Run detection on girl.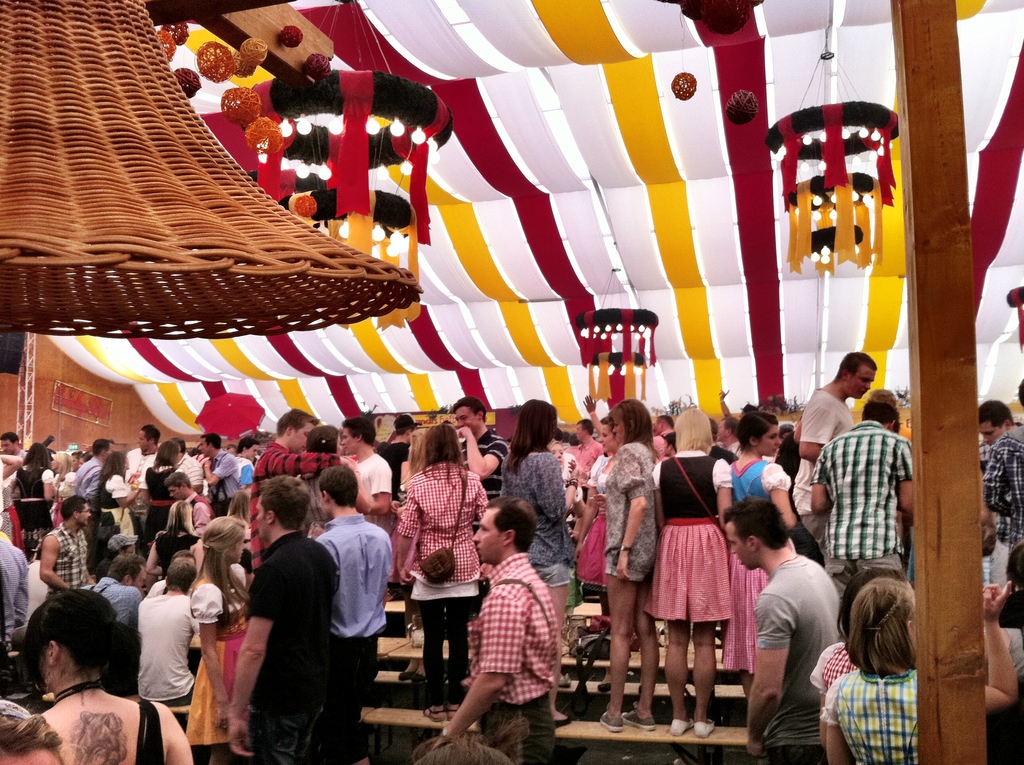
Result: bbox(656, 405, 727, 736).
